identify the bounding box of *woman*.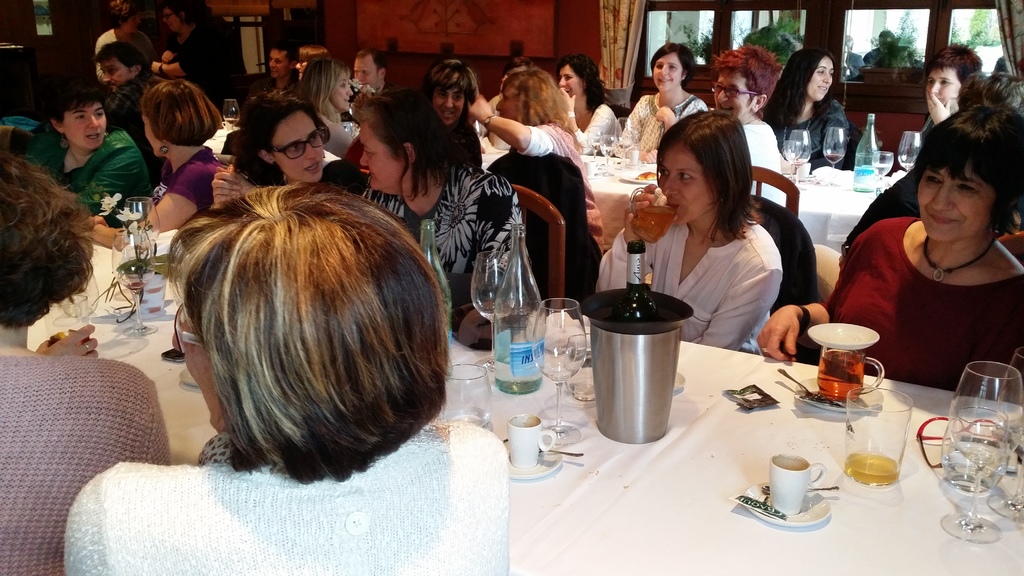
l=459, t=60, r=609, b=266.
